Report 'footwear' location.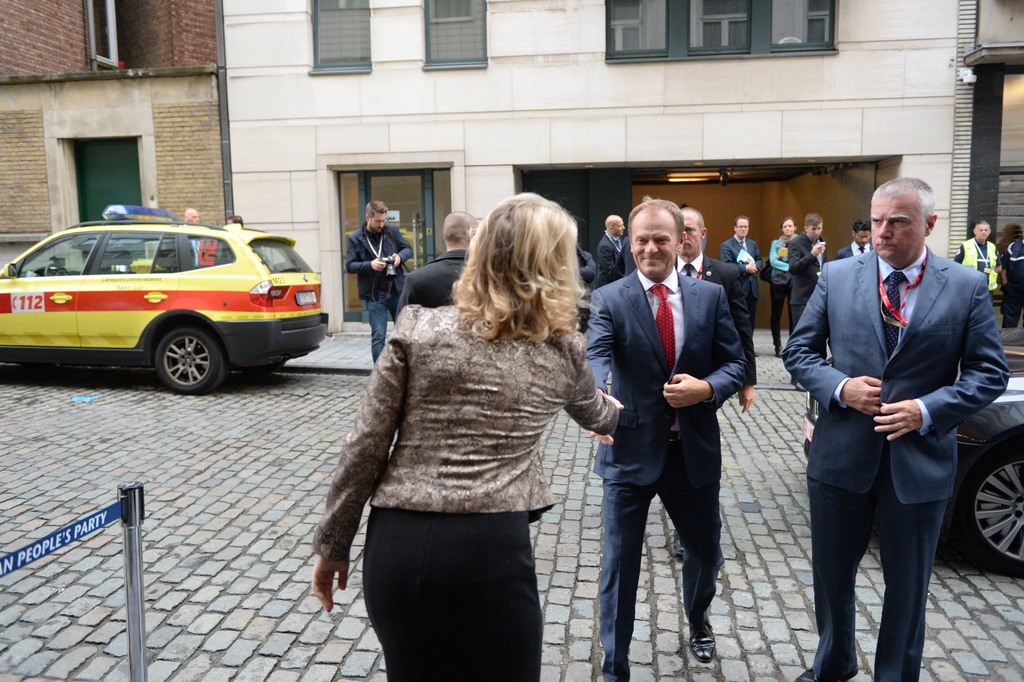
Report: region(775, 339, 783, 360).
